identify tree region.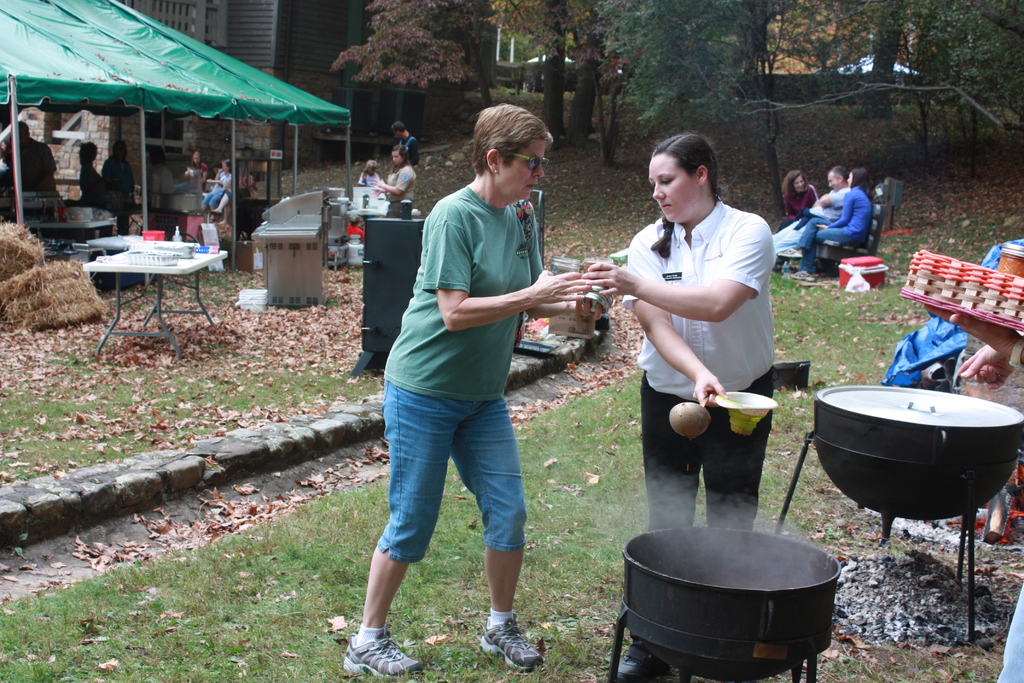
Region: 319 0 639 162.
